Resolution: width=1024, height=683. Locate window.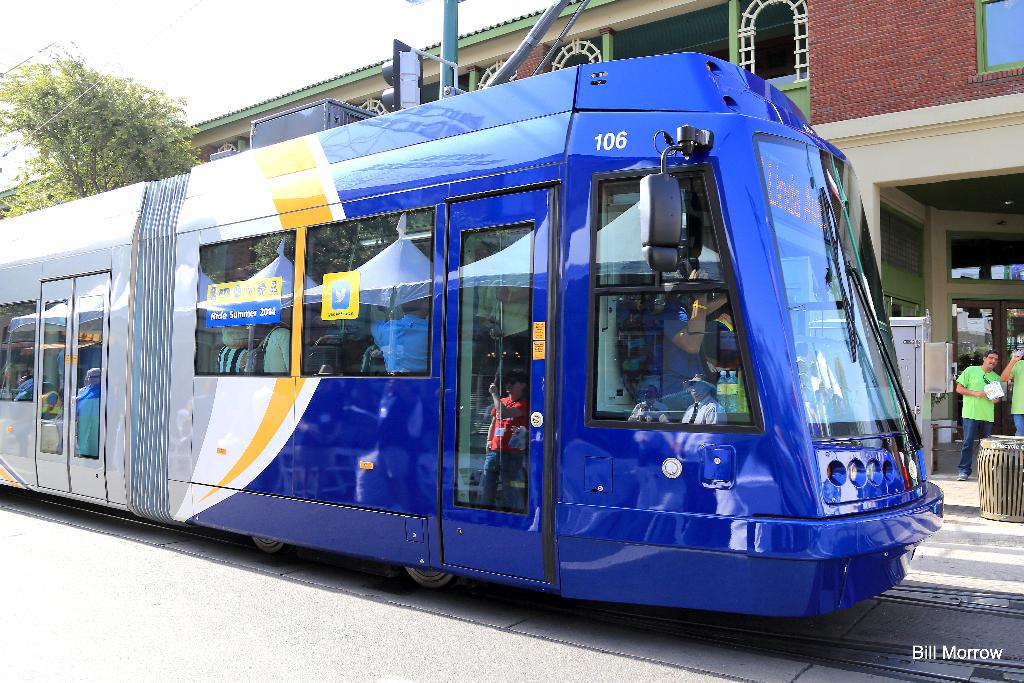
crop(950, 236, 1023, 278).
